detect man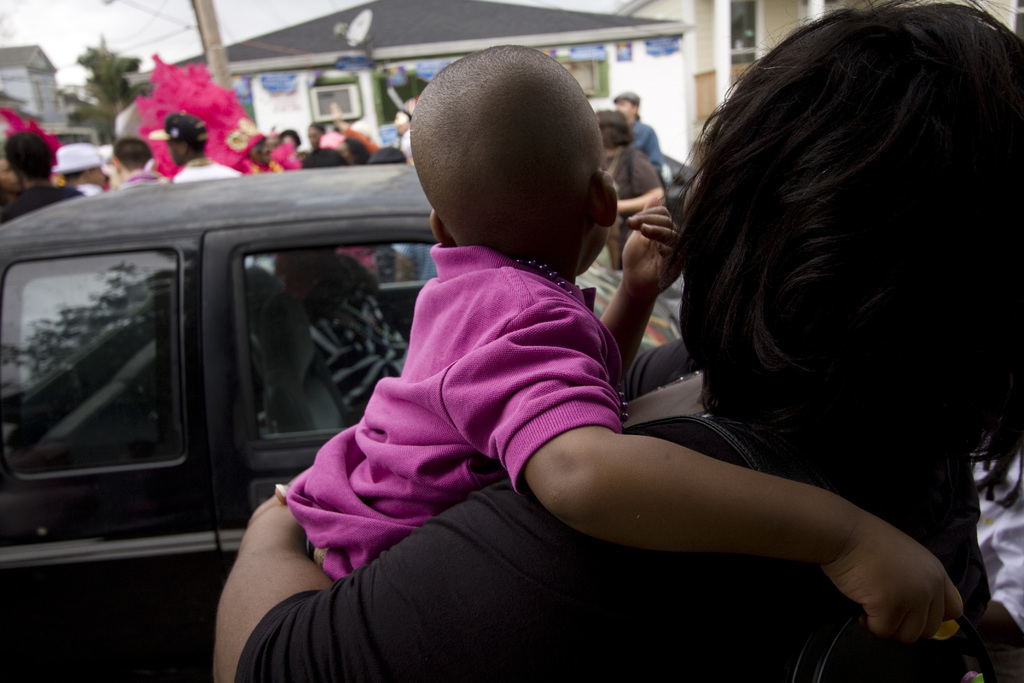
bbox=[615, 88, 659, 170]
